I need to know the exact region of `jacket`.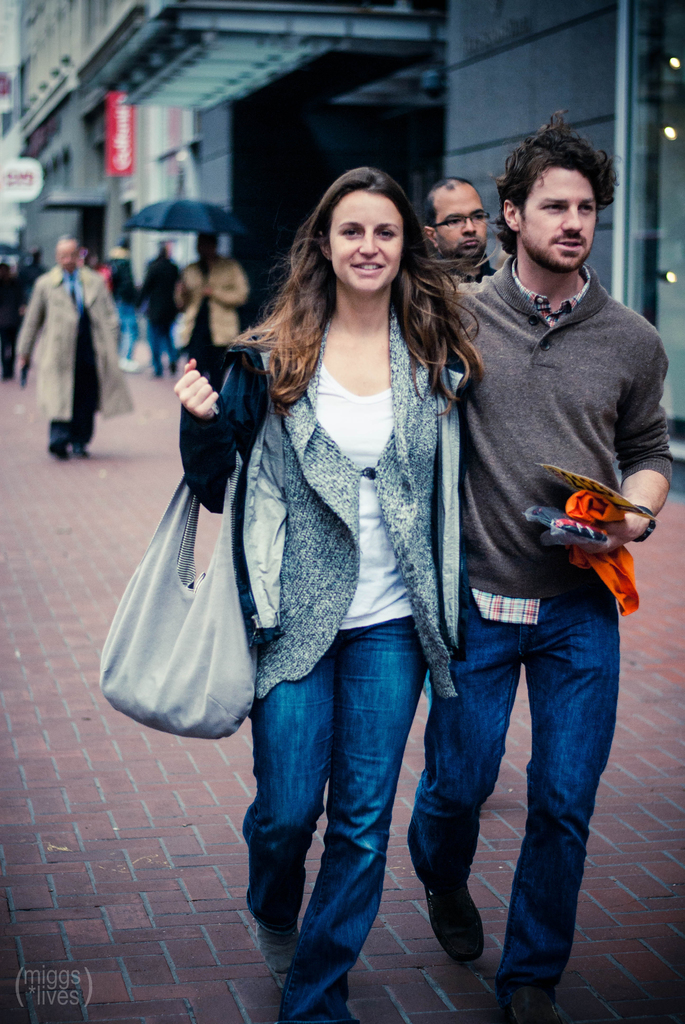
Region: rect(423, 212, 675, 642).
